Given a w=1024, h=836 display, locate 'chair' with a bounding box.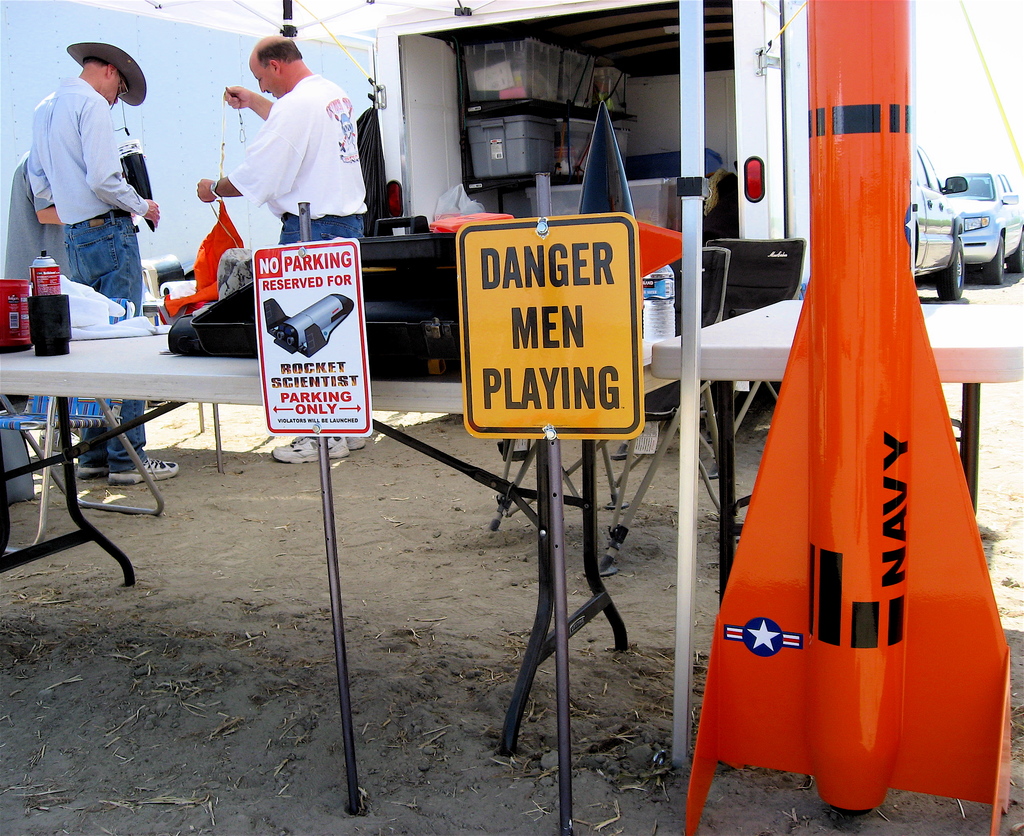
Located: (708,233,814,484).
